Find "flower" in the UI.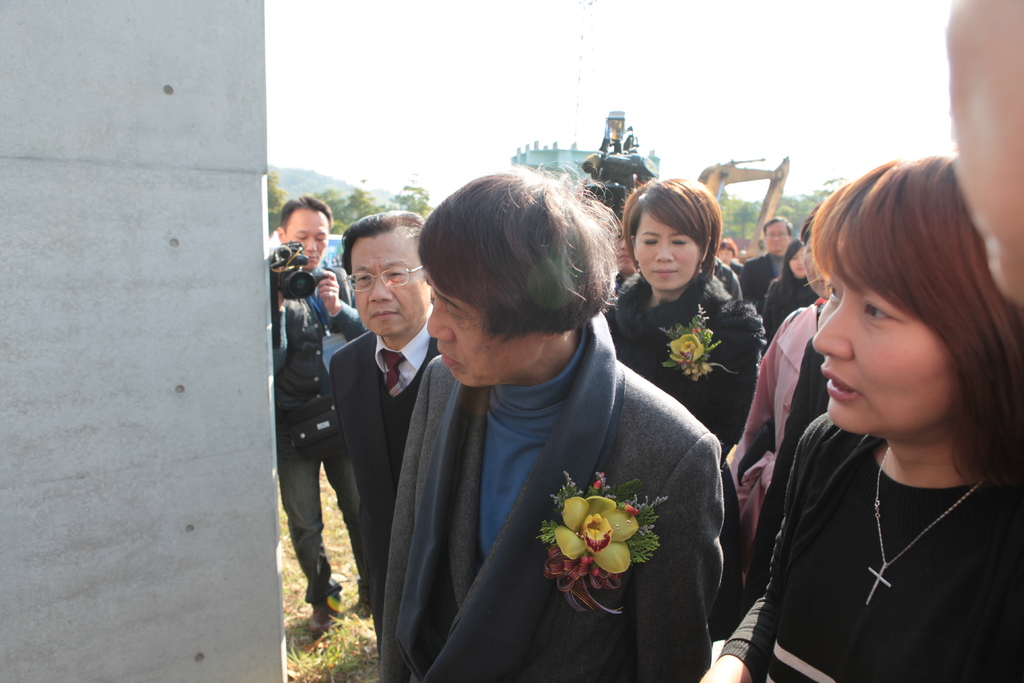
UI element at <box>550,490,641,571</box>.
